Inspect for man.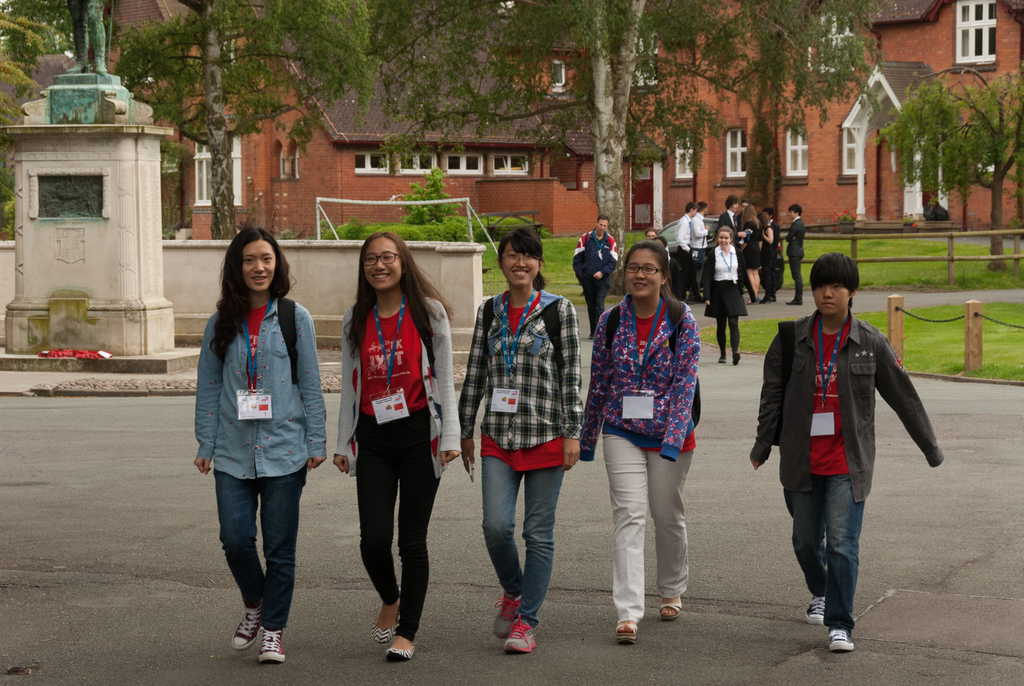
Inspection: [x1=573, y1=217, x2=621, y2=340].
